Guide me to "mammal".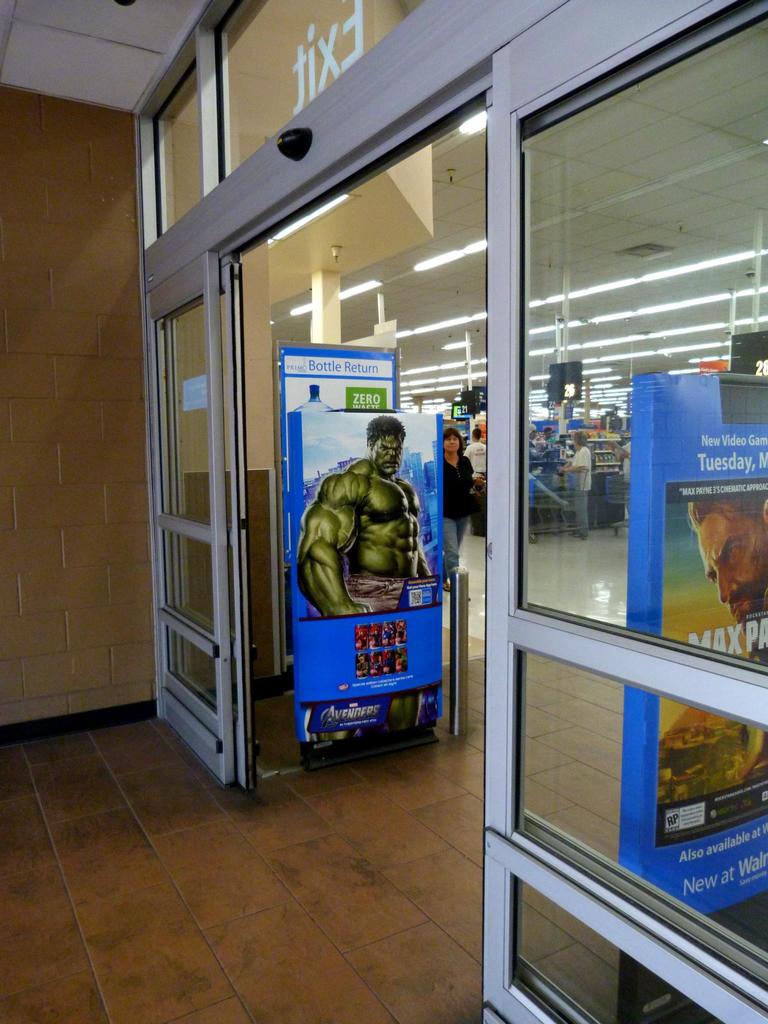
Guidance: l=298, t=434, r=447, b=609.
